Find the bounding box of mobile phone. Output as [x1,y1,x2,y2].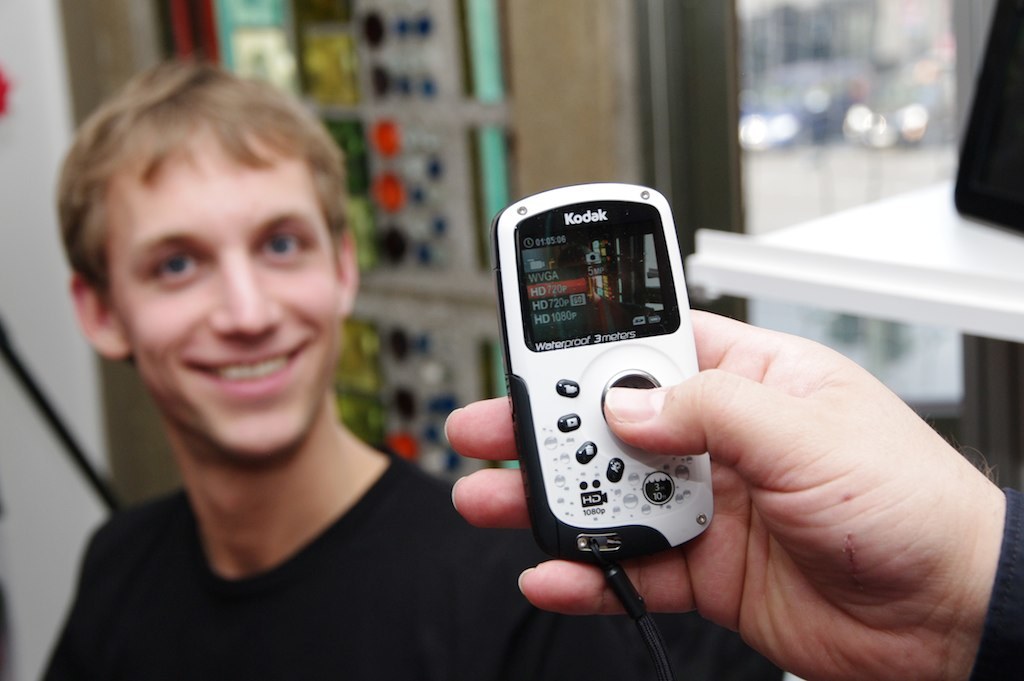
[487,171,724,586].
